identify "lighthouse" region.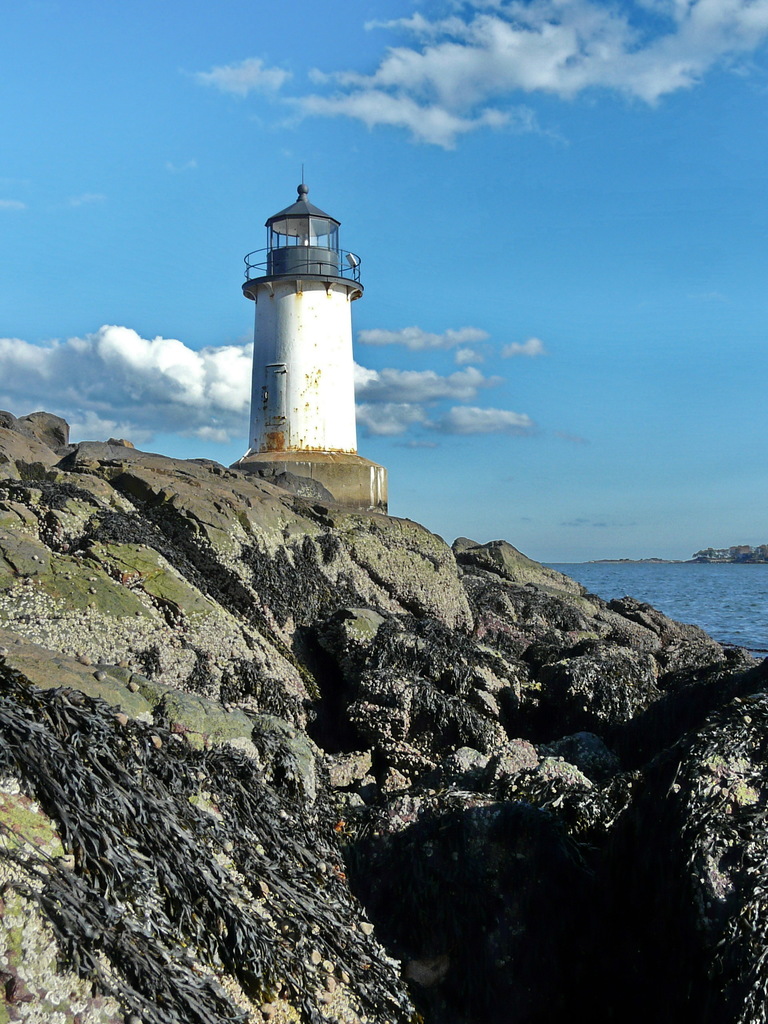
Region: [left=211, top=142, right=389, bottom=494].
